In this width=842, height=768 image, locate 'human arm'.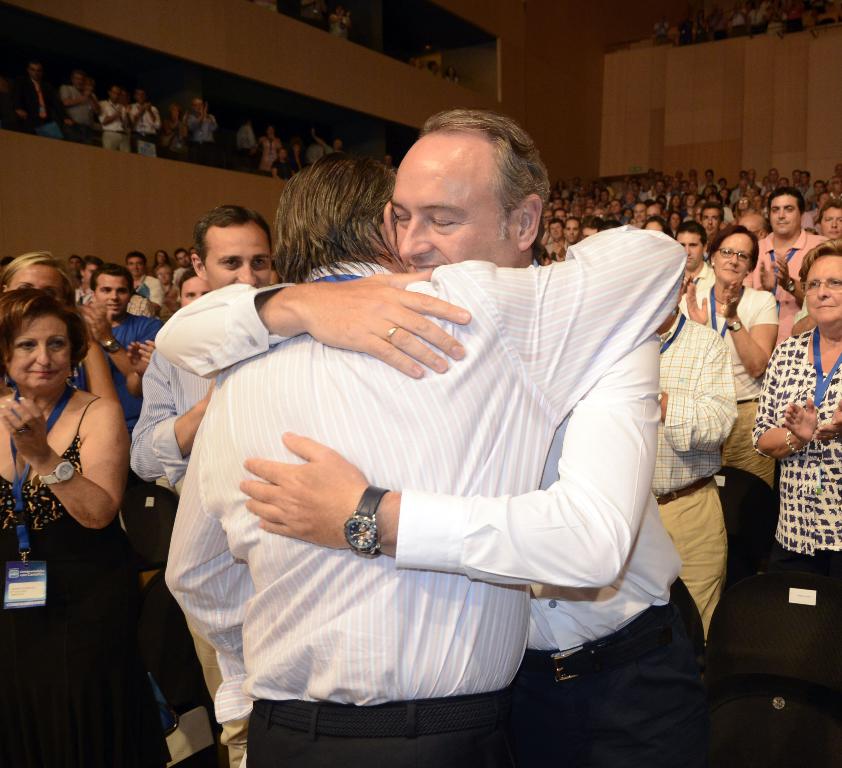
Bounding box: detection(715, 273, 787, 384).
